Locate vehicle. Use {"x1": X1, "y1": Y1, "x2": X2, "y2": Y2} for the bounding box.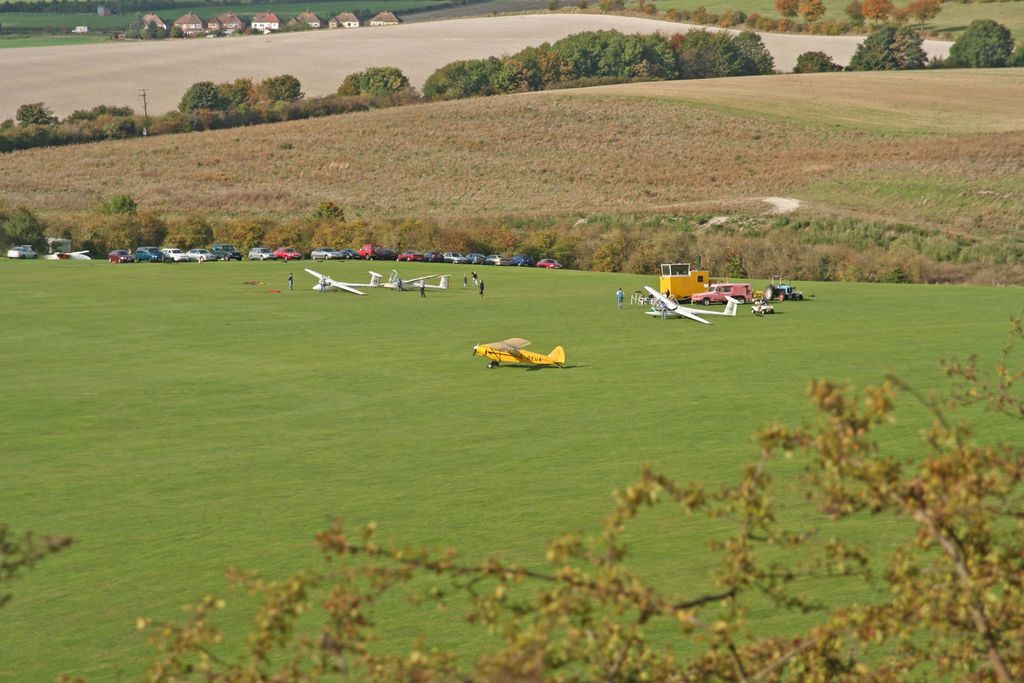
{"x1": 137, "y1": 244, "x2": 170, "y2": 267}.
